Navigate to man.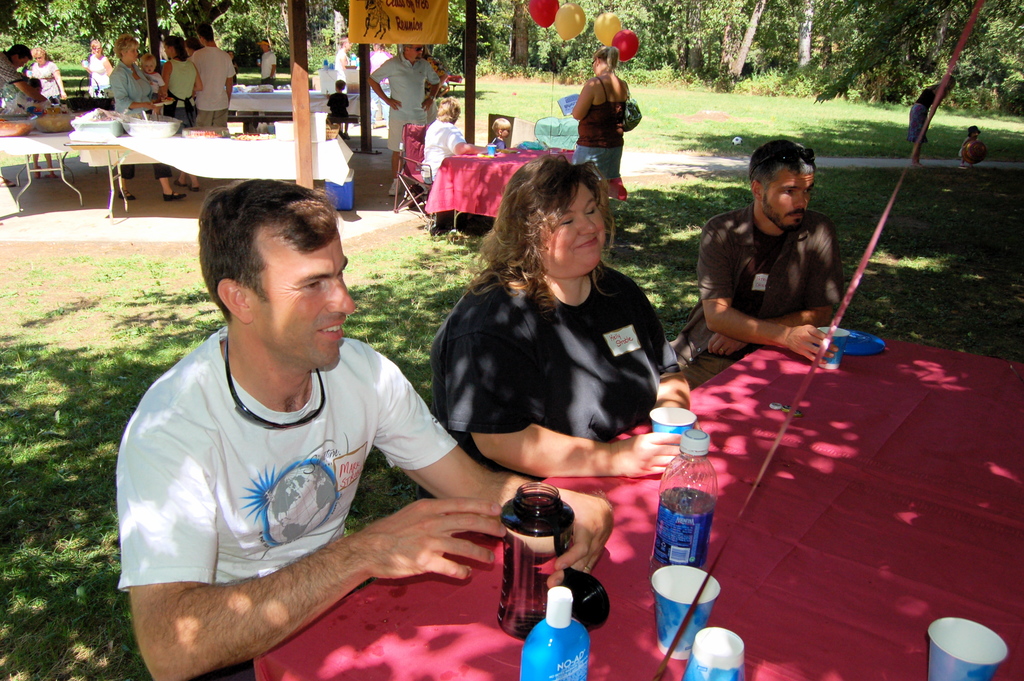
Navigation target: (255, 38, 276, 86).
